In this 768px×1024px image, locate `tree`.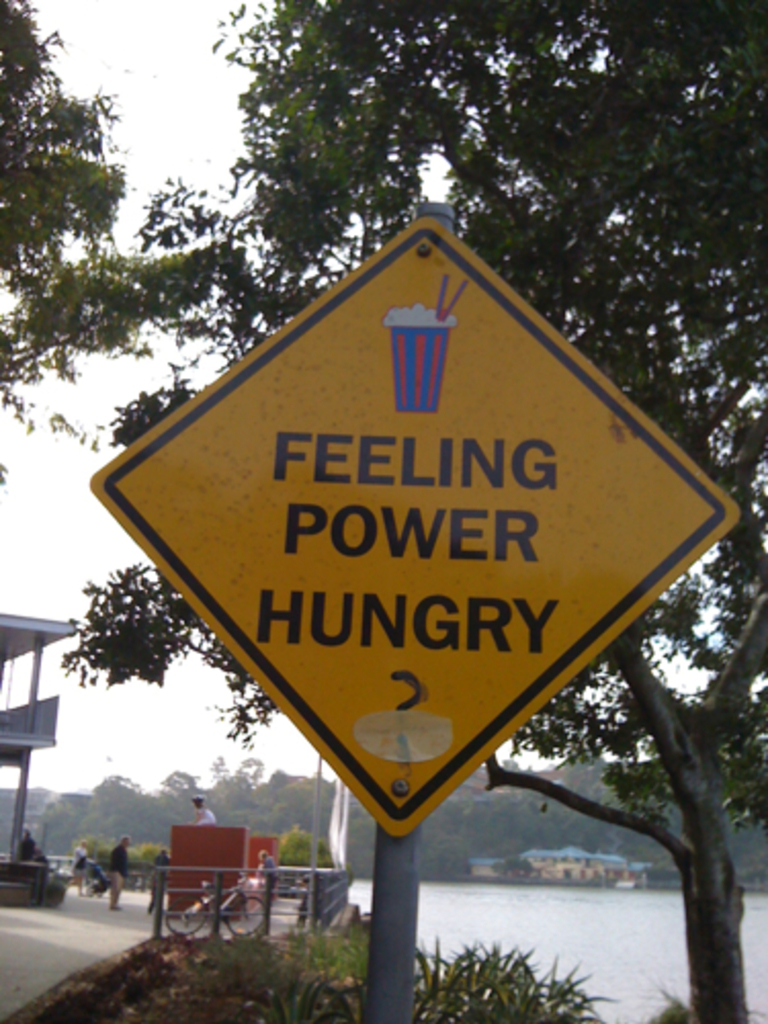
Bounding box: x1=256, y1=766, x2=319, y2=846.
